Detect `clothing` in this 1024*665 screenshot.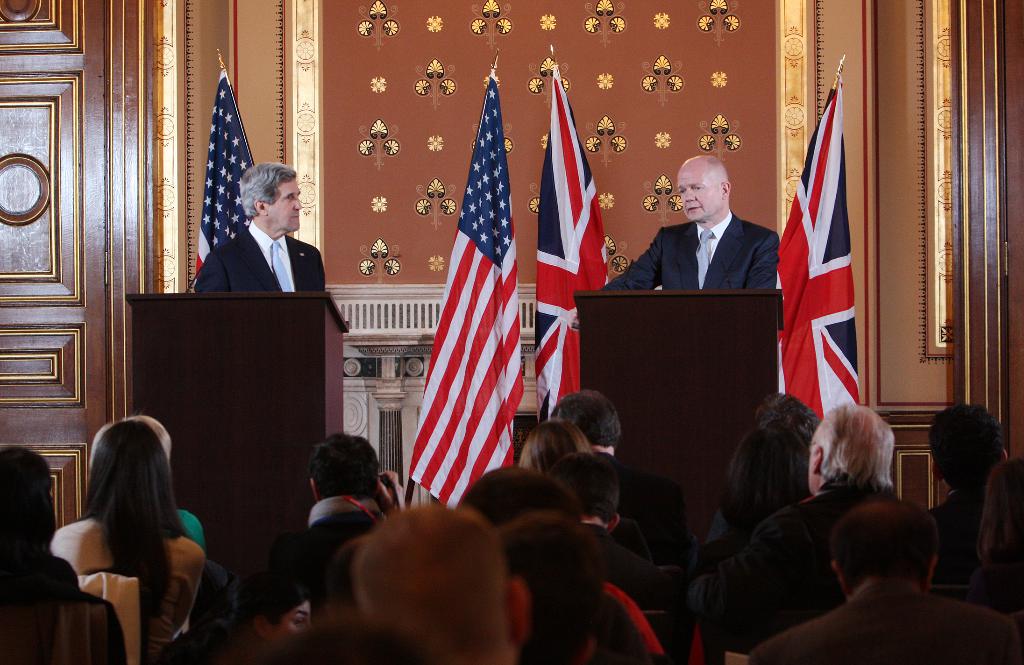
Detection: left=192, top=221, right=333, bottom=295.
